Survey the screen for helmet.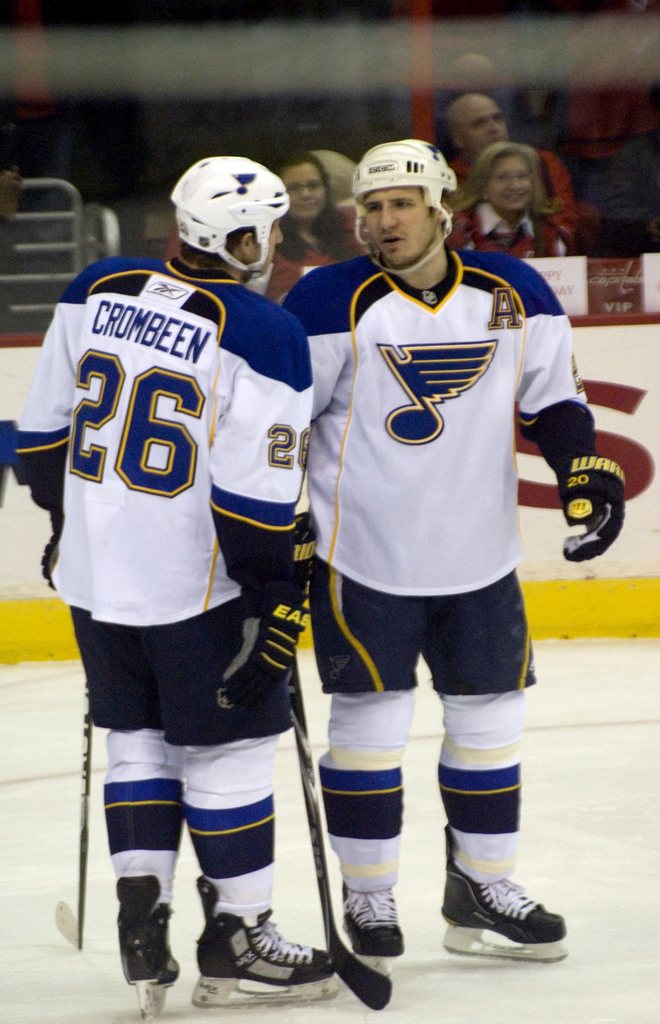
Survey found: left=168, top=148, right=298, bottom=271.
